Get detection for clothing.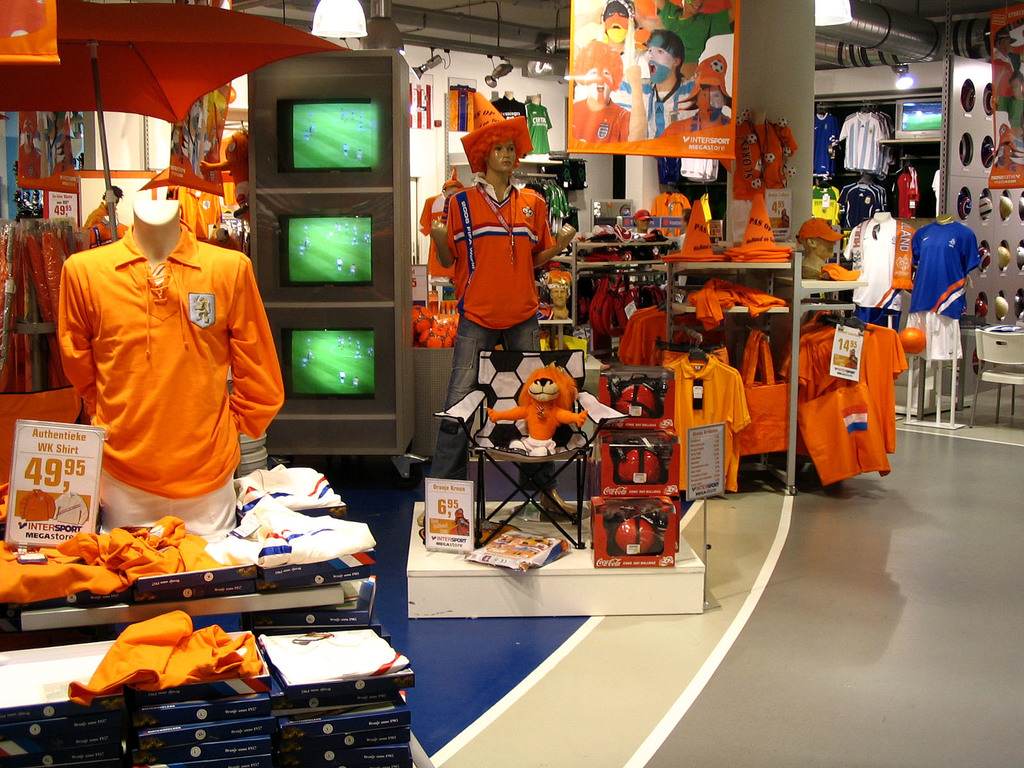
Detection: 221, 452, 332, 511.
